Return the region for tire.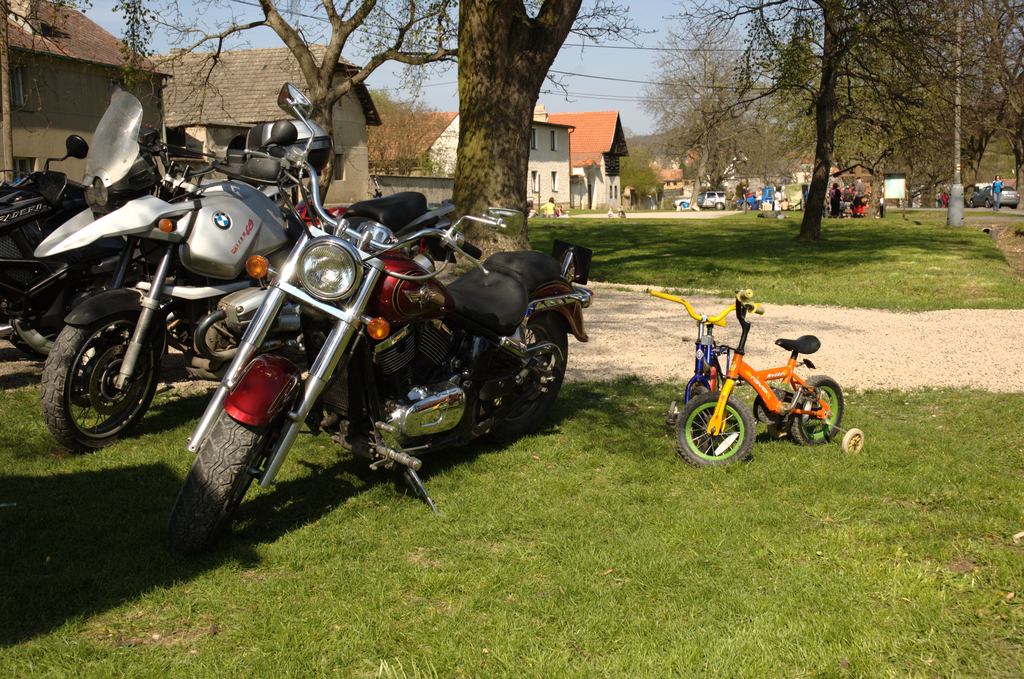
{"x1": 787, "y1": 378, "x2": 842, "y2": 450}.
